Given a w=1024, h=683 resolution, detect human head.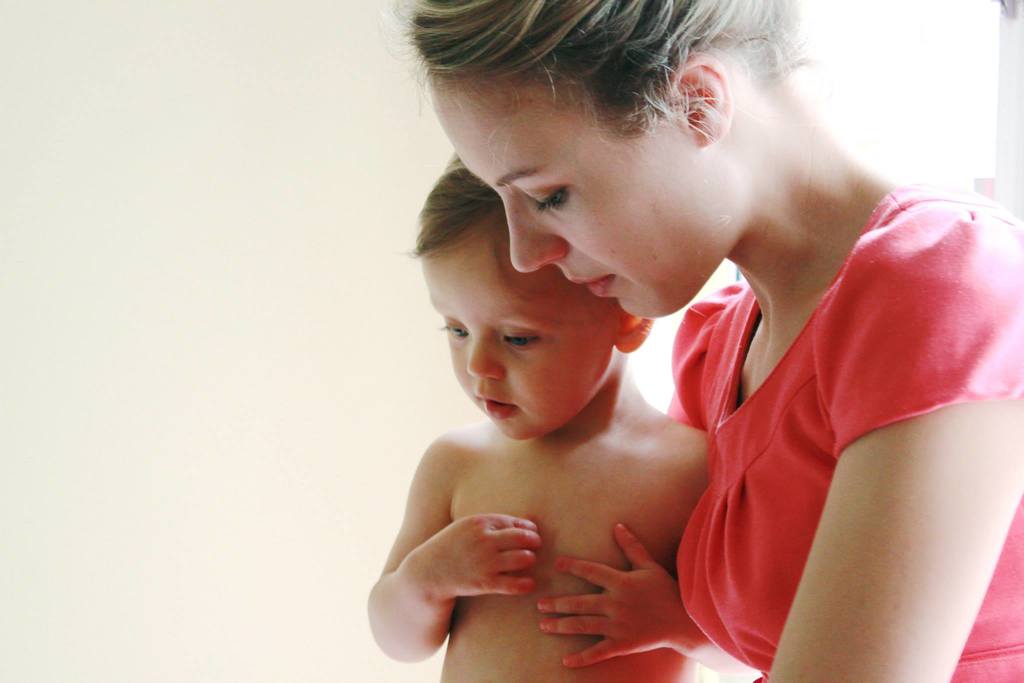
<box>413,163,655,440</box>.
